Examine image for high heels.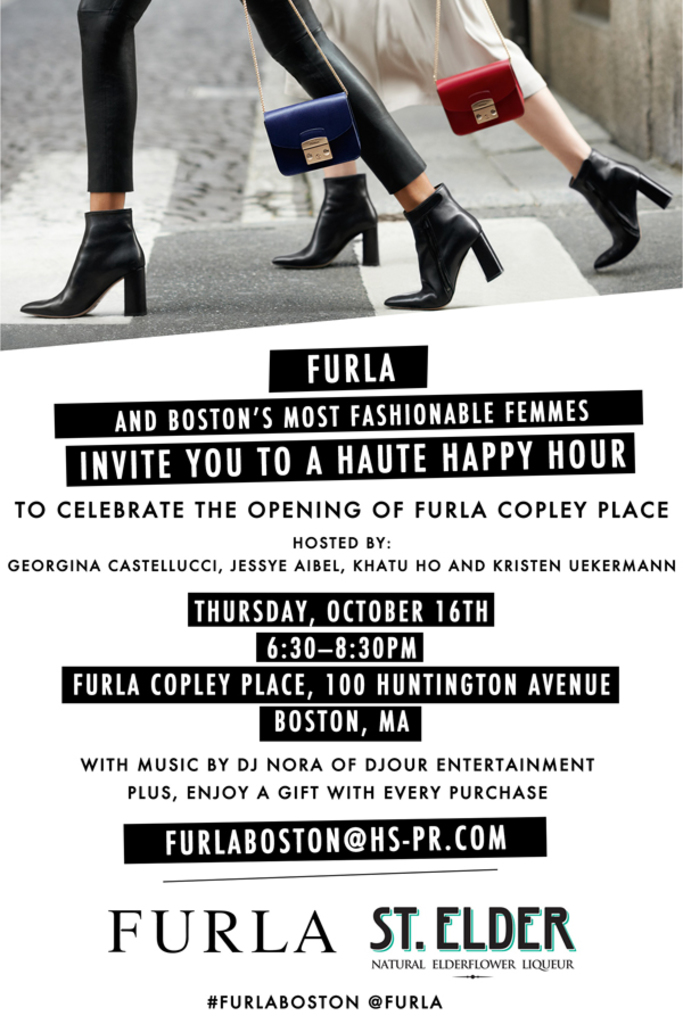
Examination result: box(273, 174, 380, 269).
